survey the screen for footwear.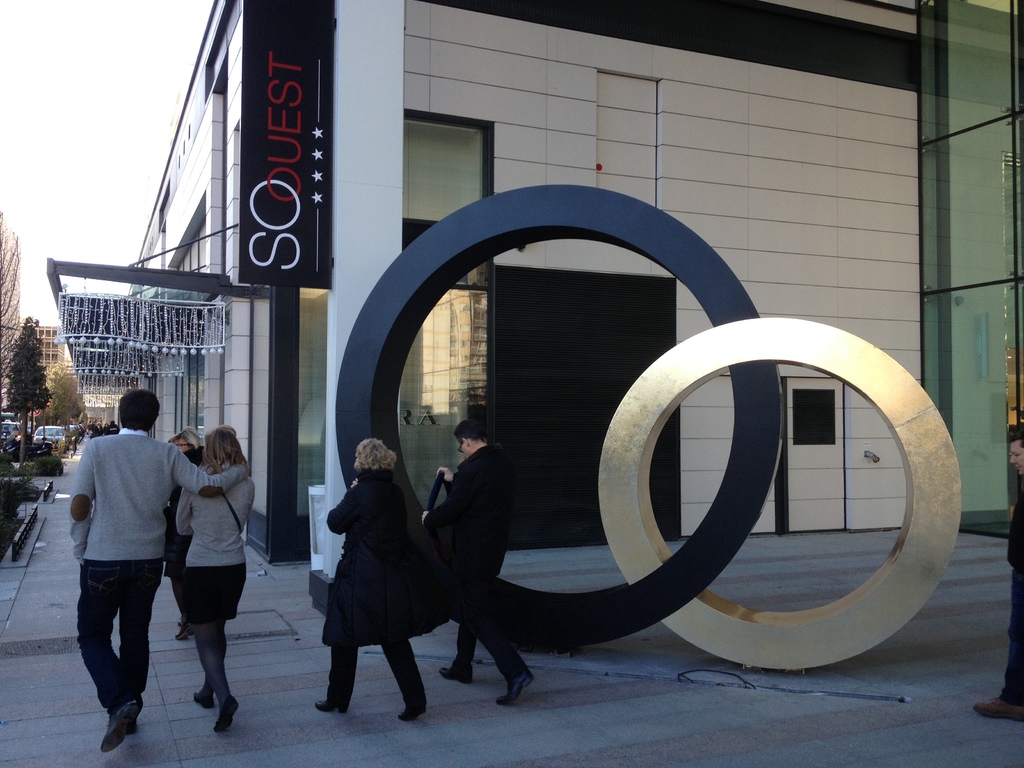
Survey found: <box>173,617,194,643</box>.
